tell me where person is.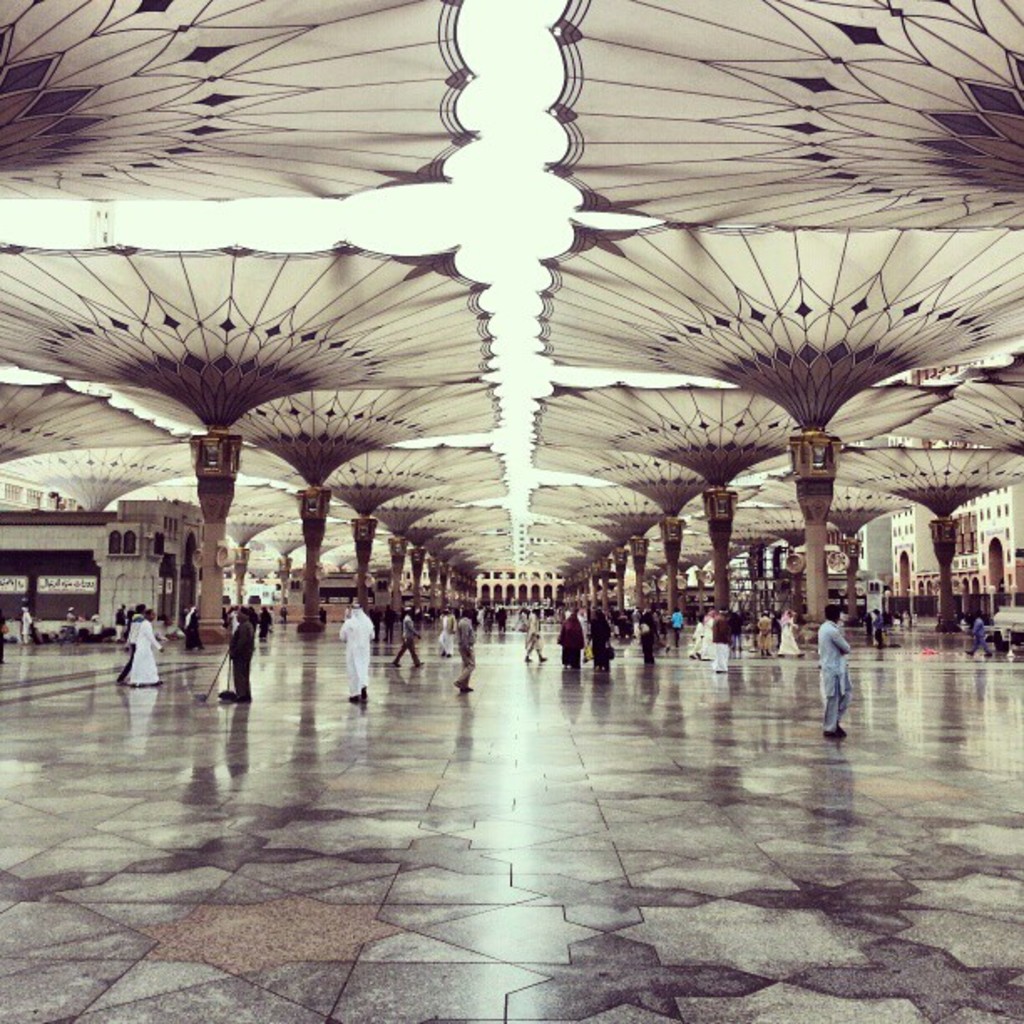
person is at <box>626,607,634,637</box>.
